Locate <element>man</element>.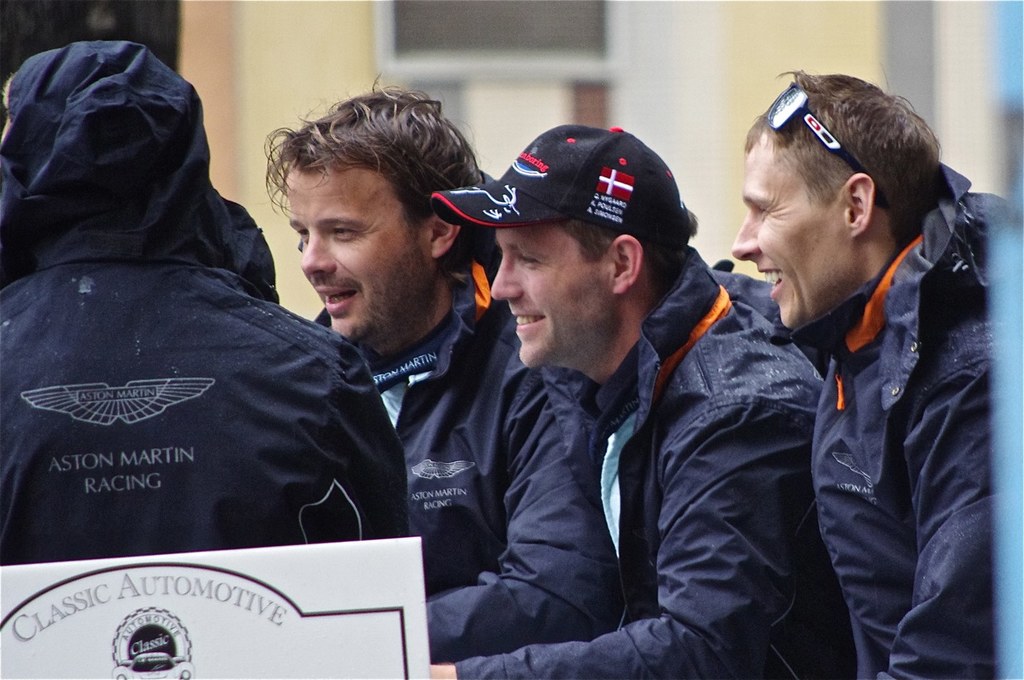
Bounding box: {"left": 255, "top": 71, "right": 614, "bottom": 656}.
